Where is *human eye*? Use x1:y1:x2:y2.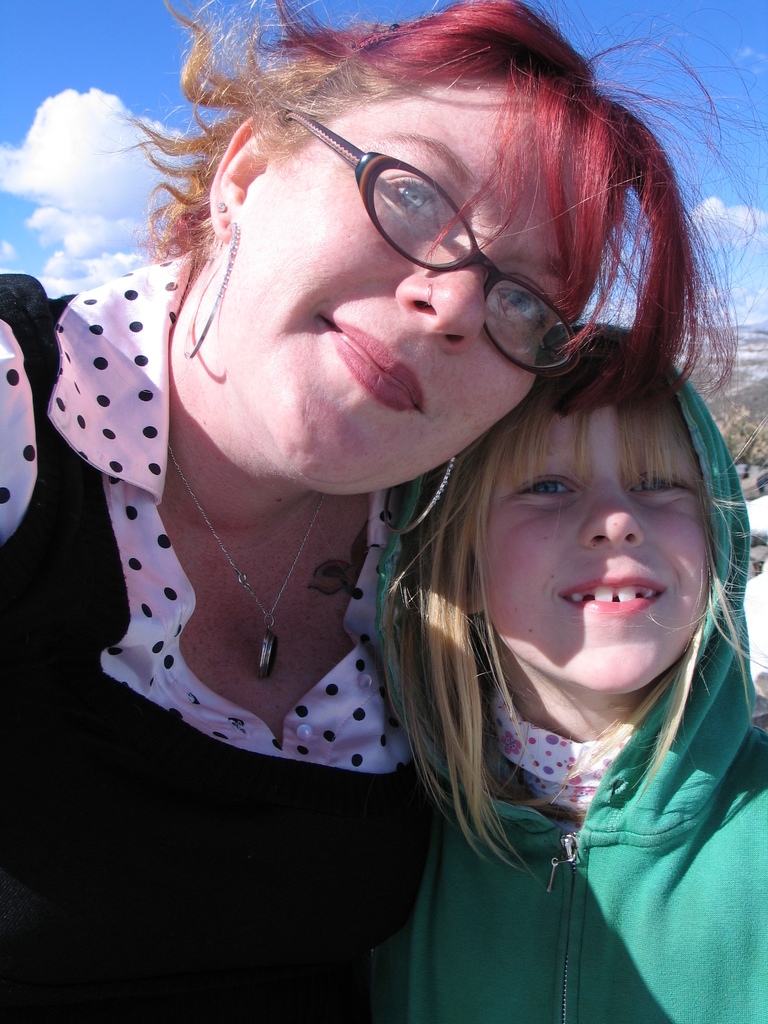
622:468:692:501.
